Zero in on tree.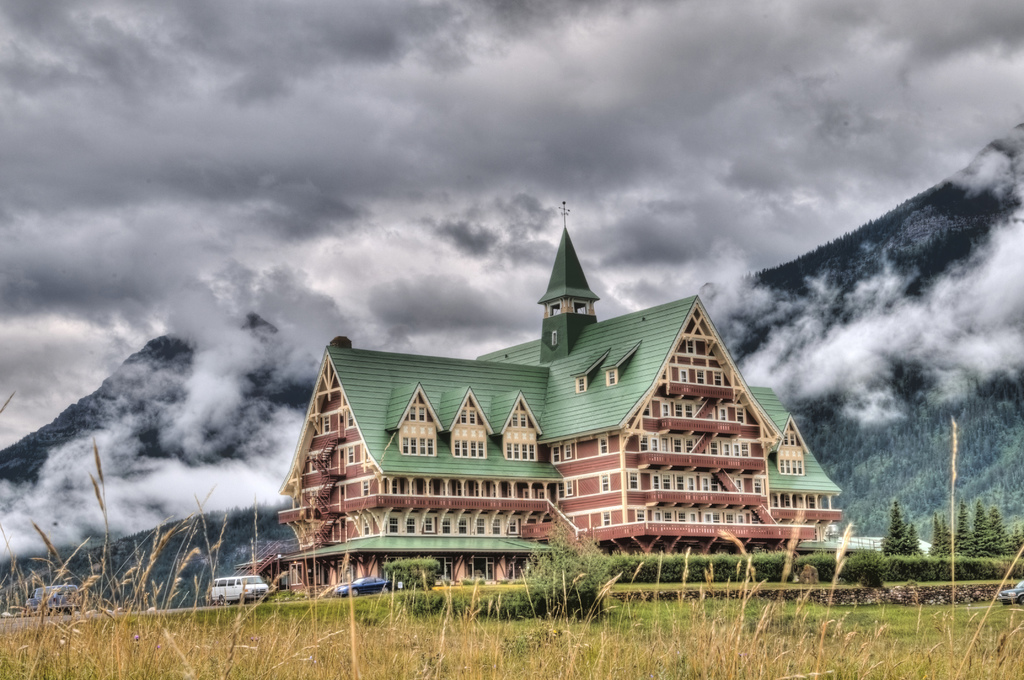
Zeroed in: <bbox>880, 503, 918, 563</bbox>.
